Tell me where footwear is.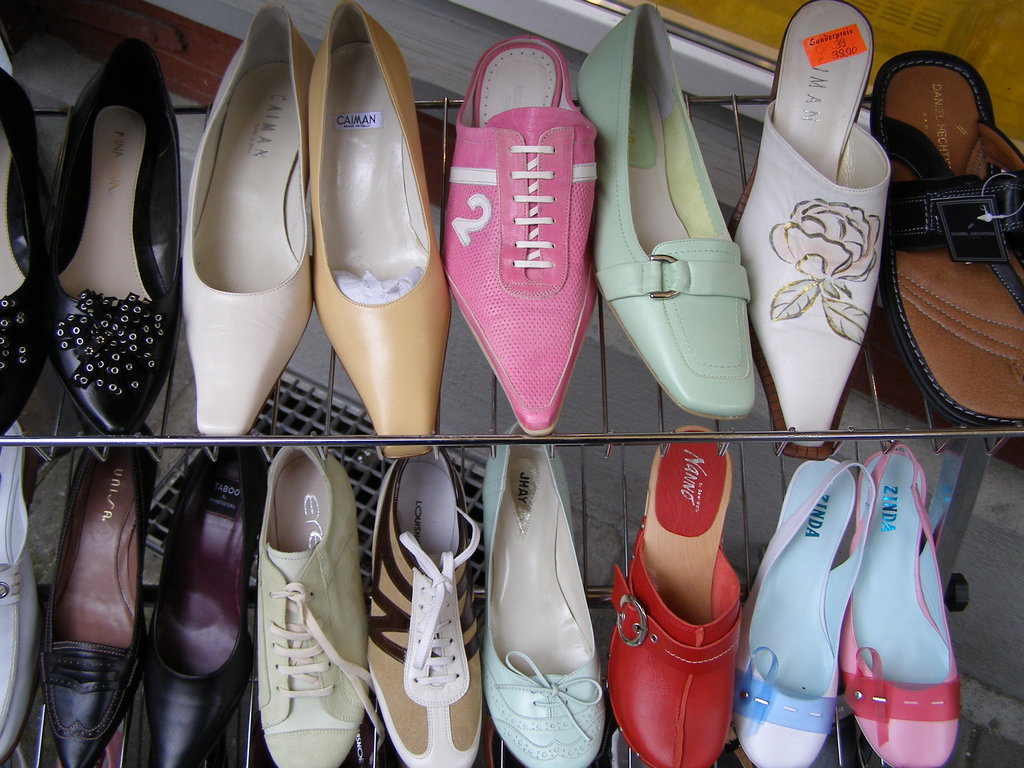
footwear is at [140,431,269,767].
